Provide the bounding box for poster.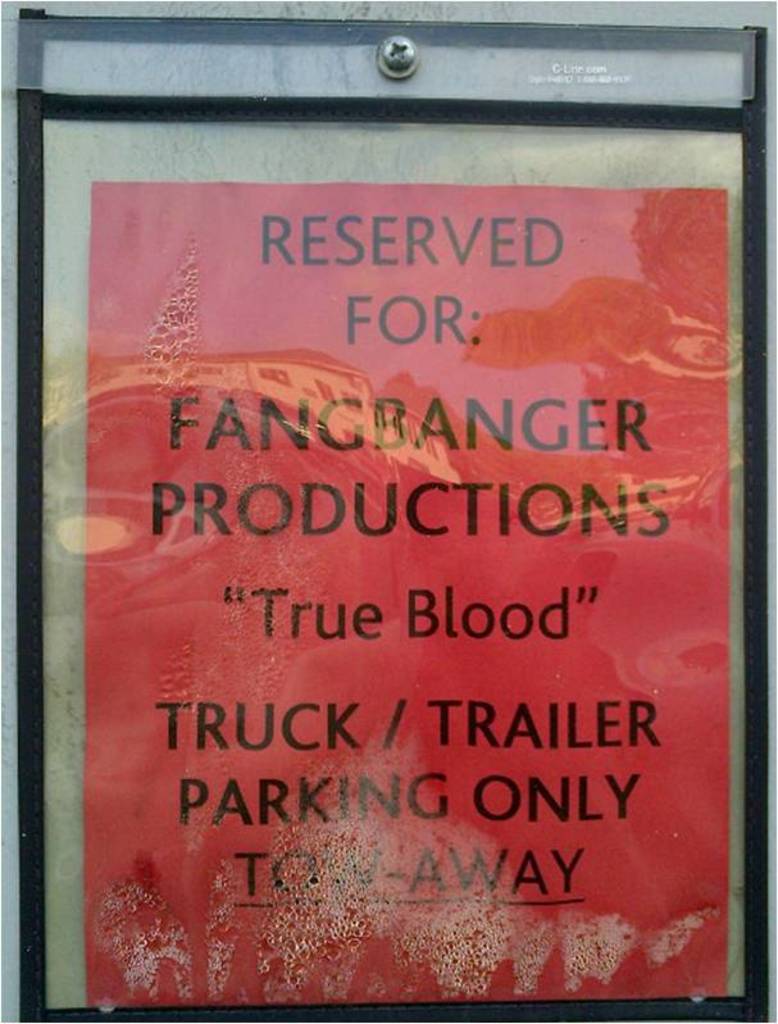
crop(92, 182, 725, 1019).
